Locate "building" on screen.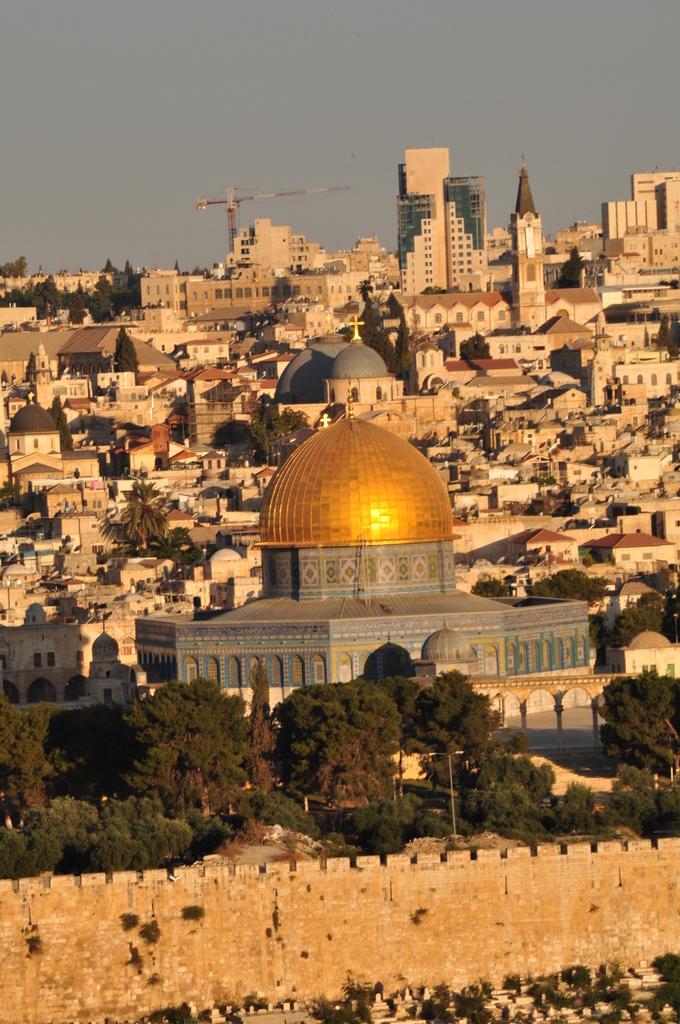
On screen at Rect(395, 149, 495, 294).
